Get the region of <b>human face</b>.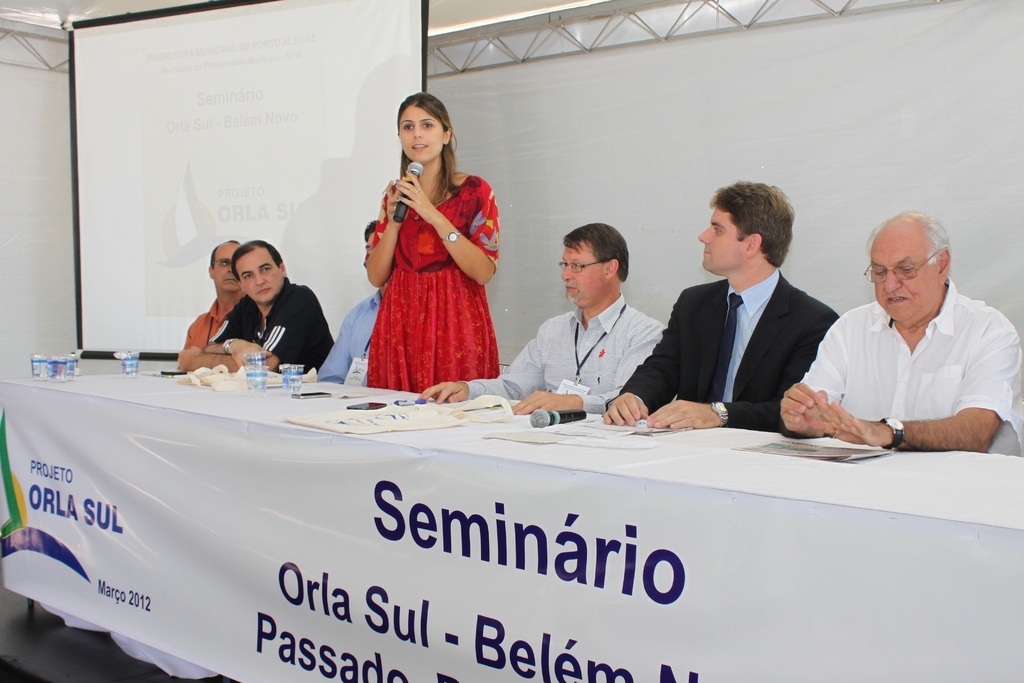
Rect(236, 249, 282, 304).
